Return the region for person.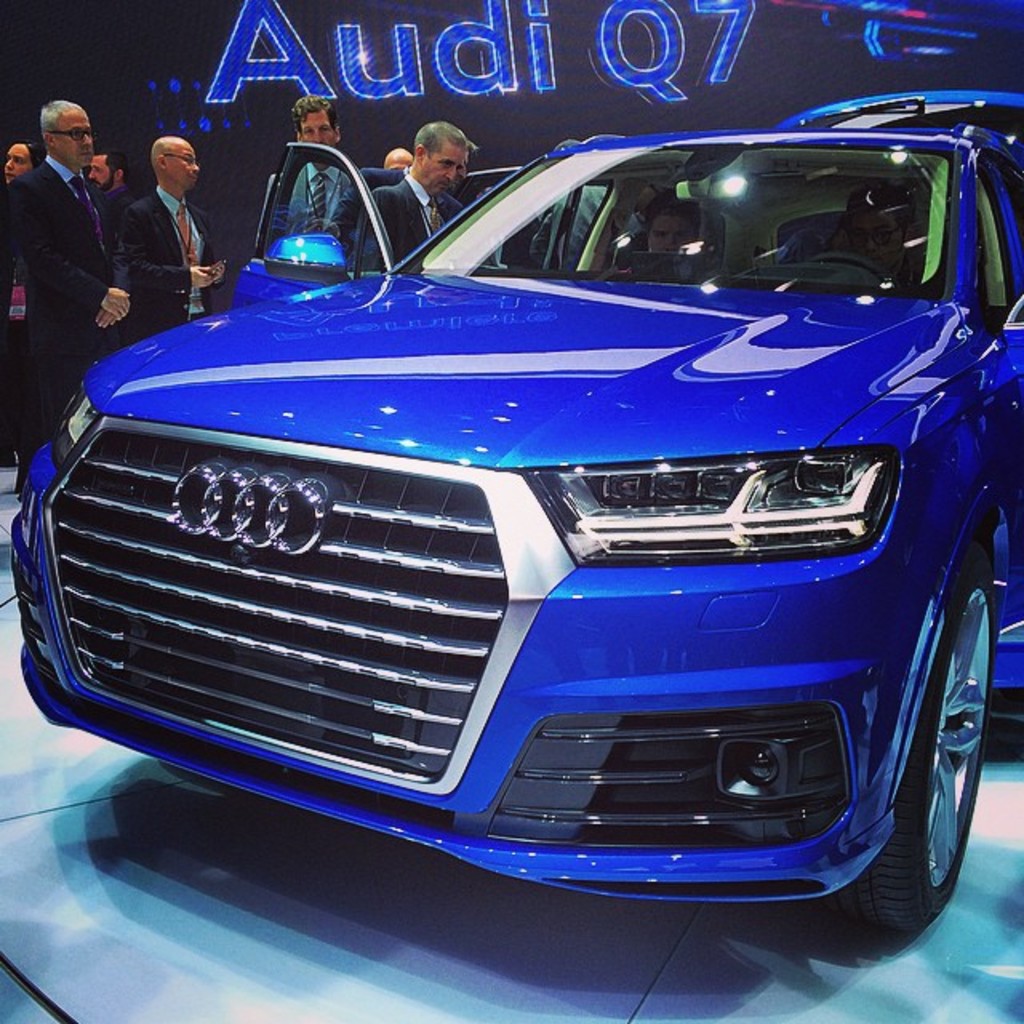
BBox(347, 120, 474, 280).
